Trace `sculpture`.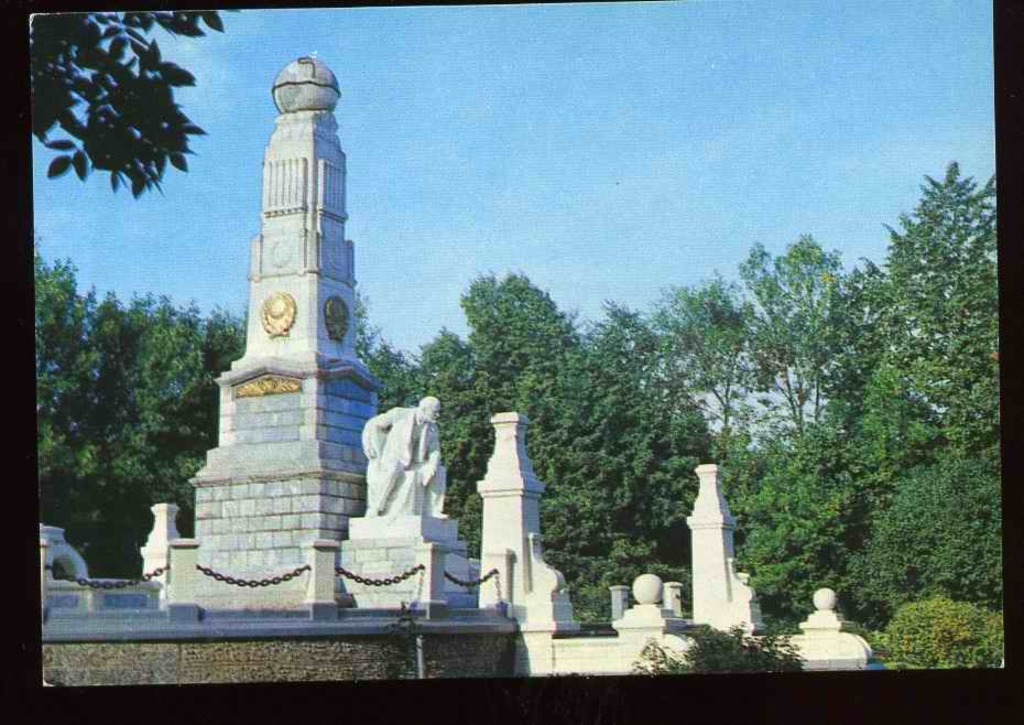
Traced to bbox=(345, 378, 456, 574).
